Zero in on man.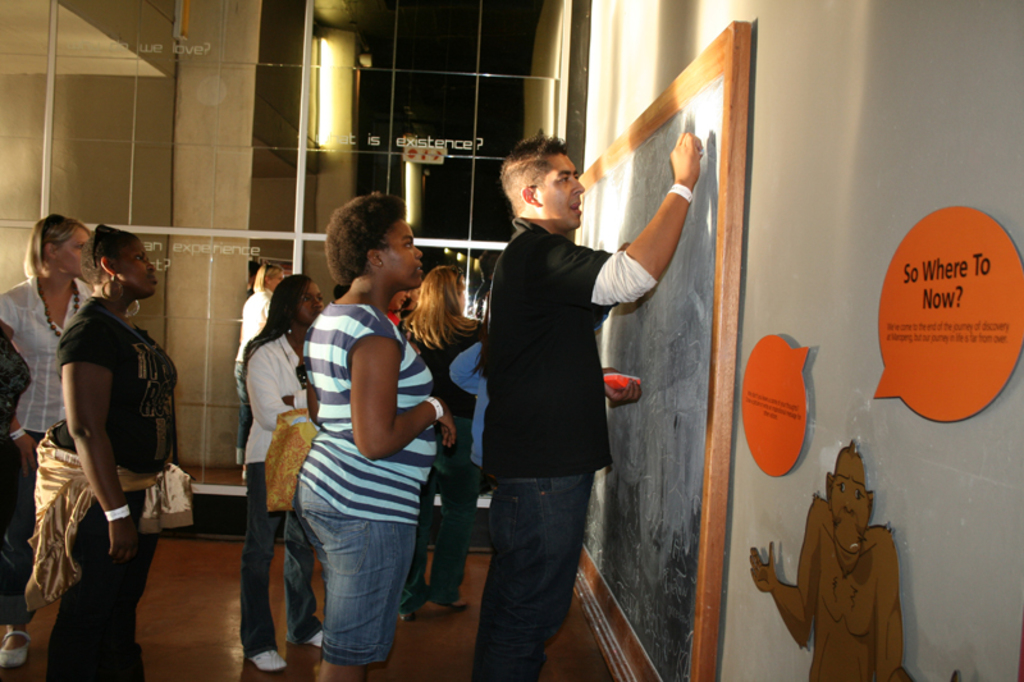
Zeroed in: 480 127 705 681.
